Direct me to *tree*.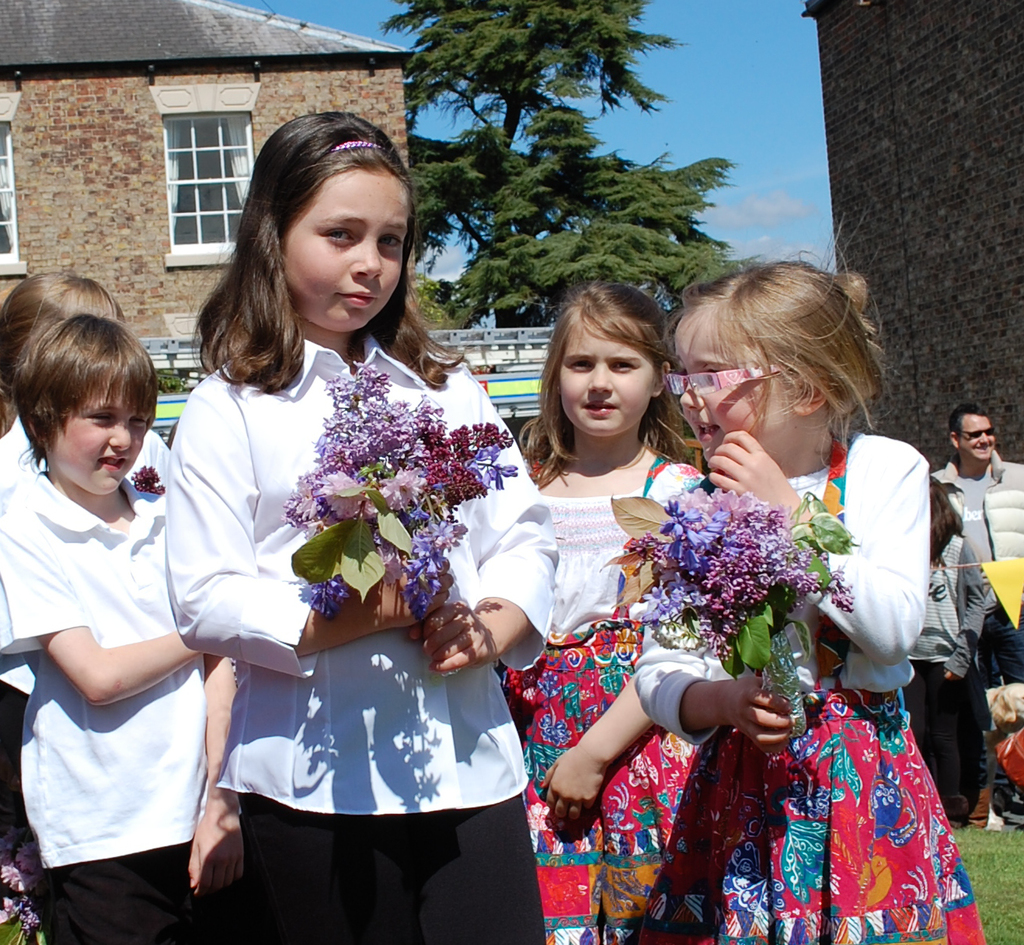
Direction: (378, 0, 765, 335).
